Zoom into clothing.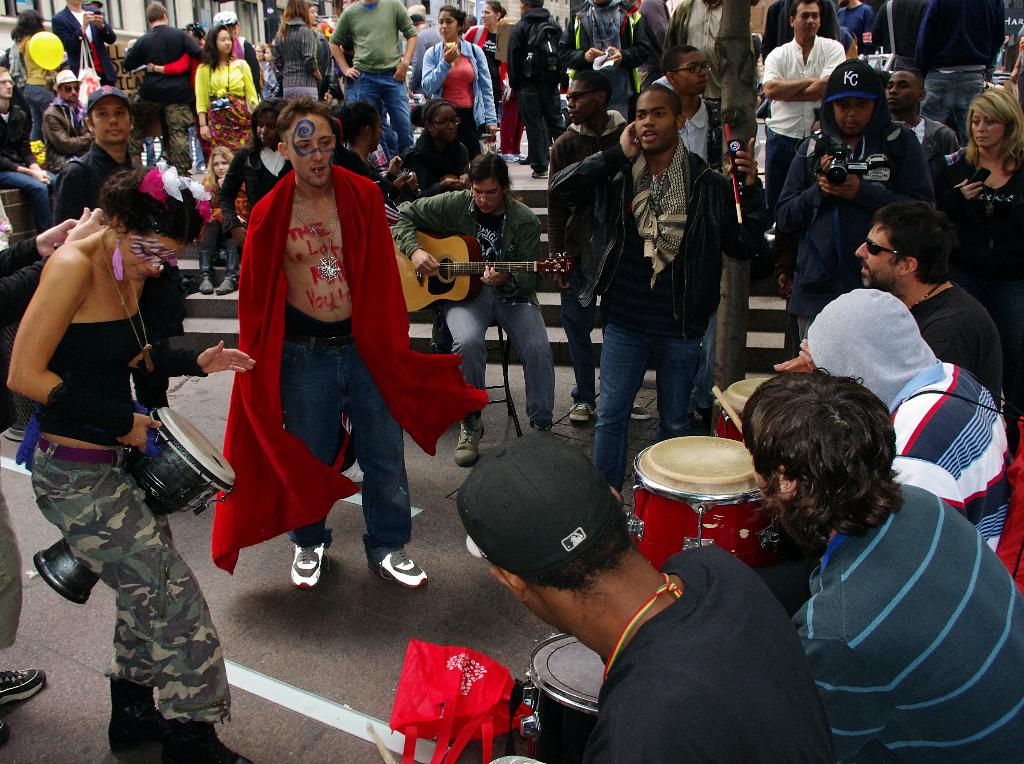
Zoom target: (x1=58, y1=7, x2=112, y2=82).
